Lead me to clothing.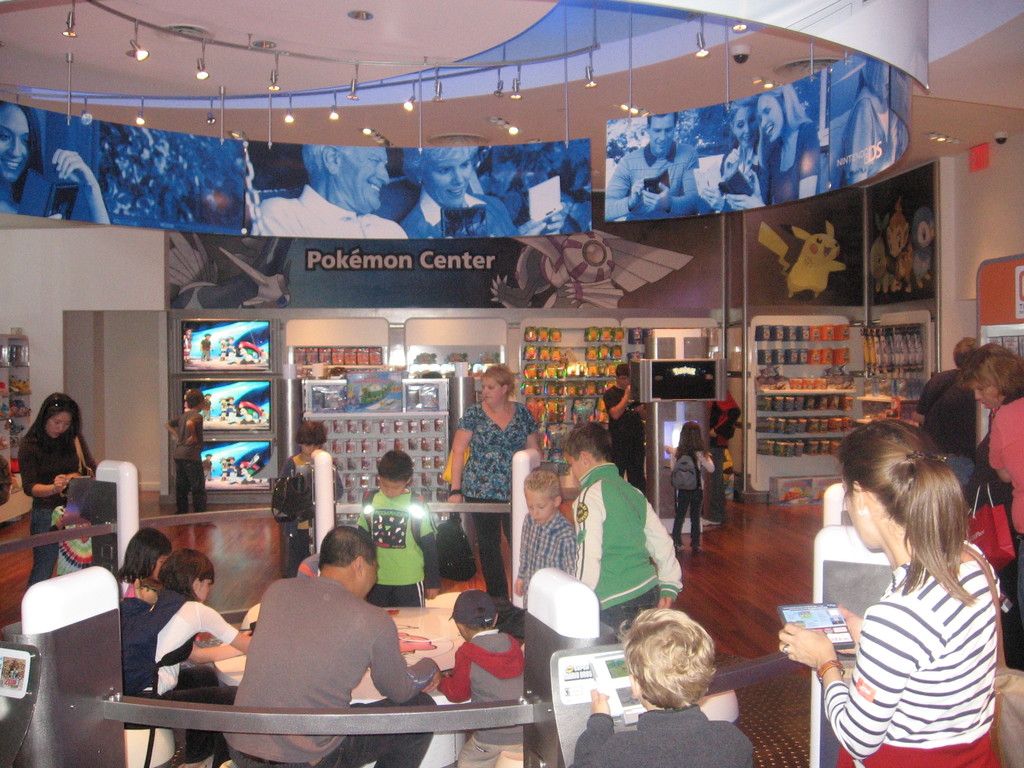
Lead to (left=522, top=509, right=577, bottom=591).
